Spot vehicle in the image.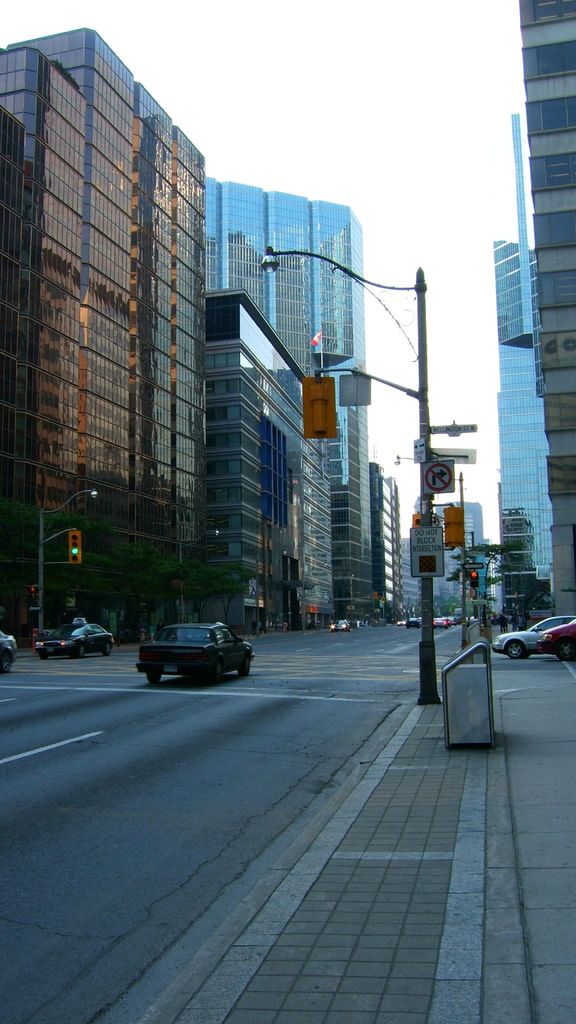
vehicle found at Rect(333, 612, 354, 630).
